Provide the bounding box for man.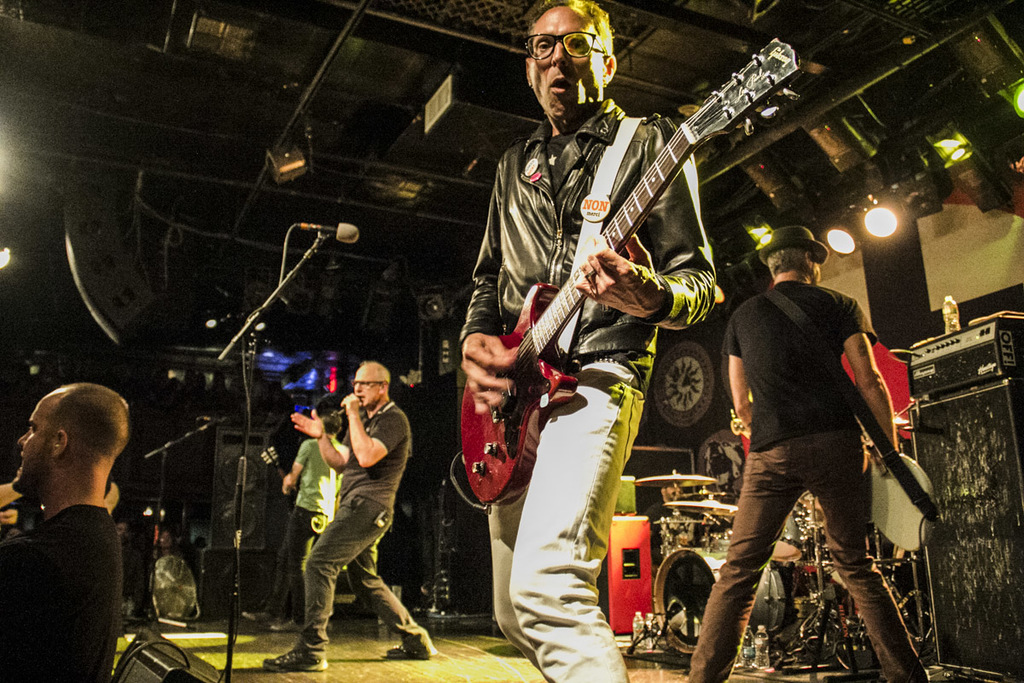
263,361,436,669.
